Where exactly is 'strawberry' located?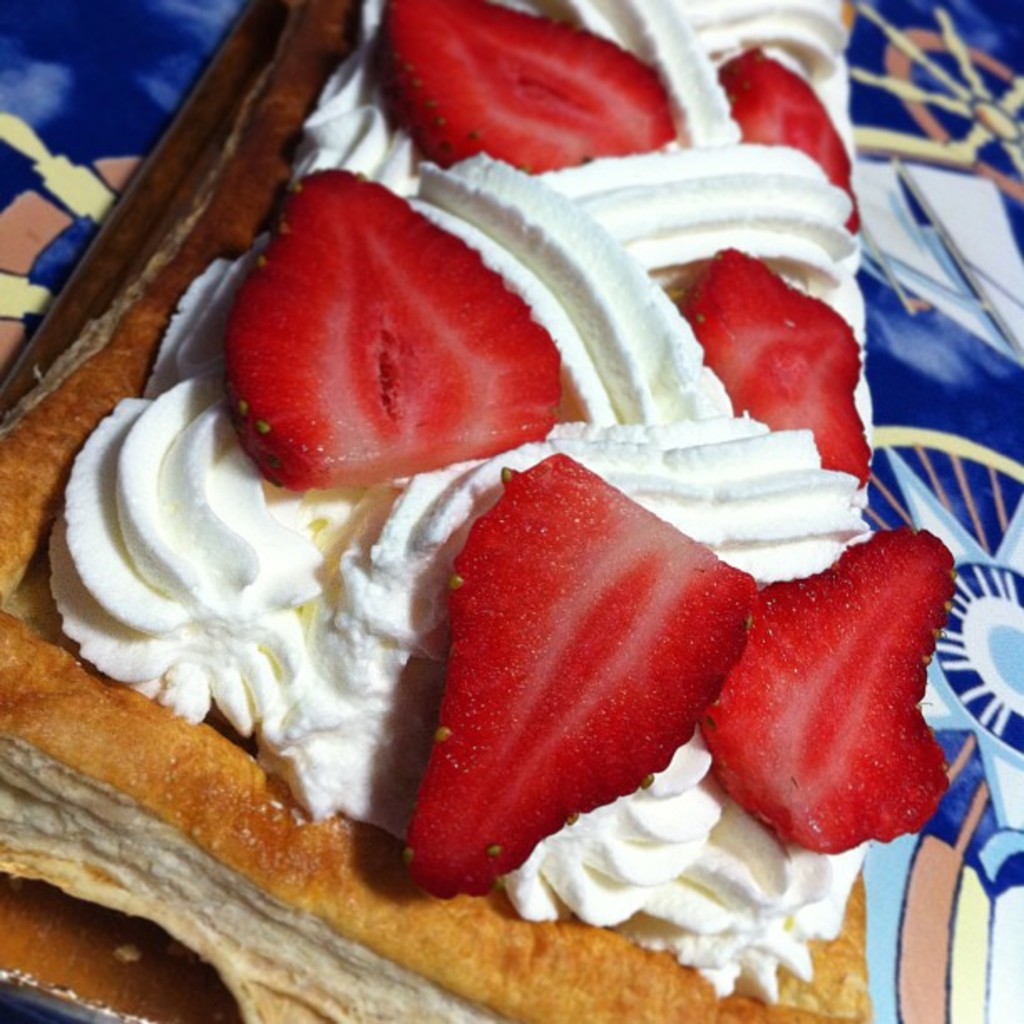
Its bounding box is [left=709, top=44, right=863, bottom=233].
